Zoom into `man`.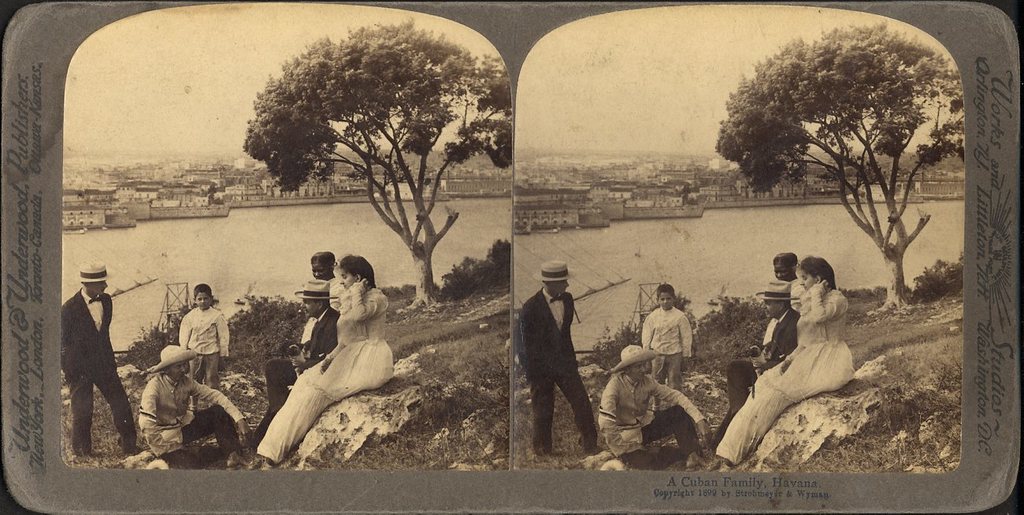
Zoom target: x1=265, y1=277, x2=341, y2=438.
